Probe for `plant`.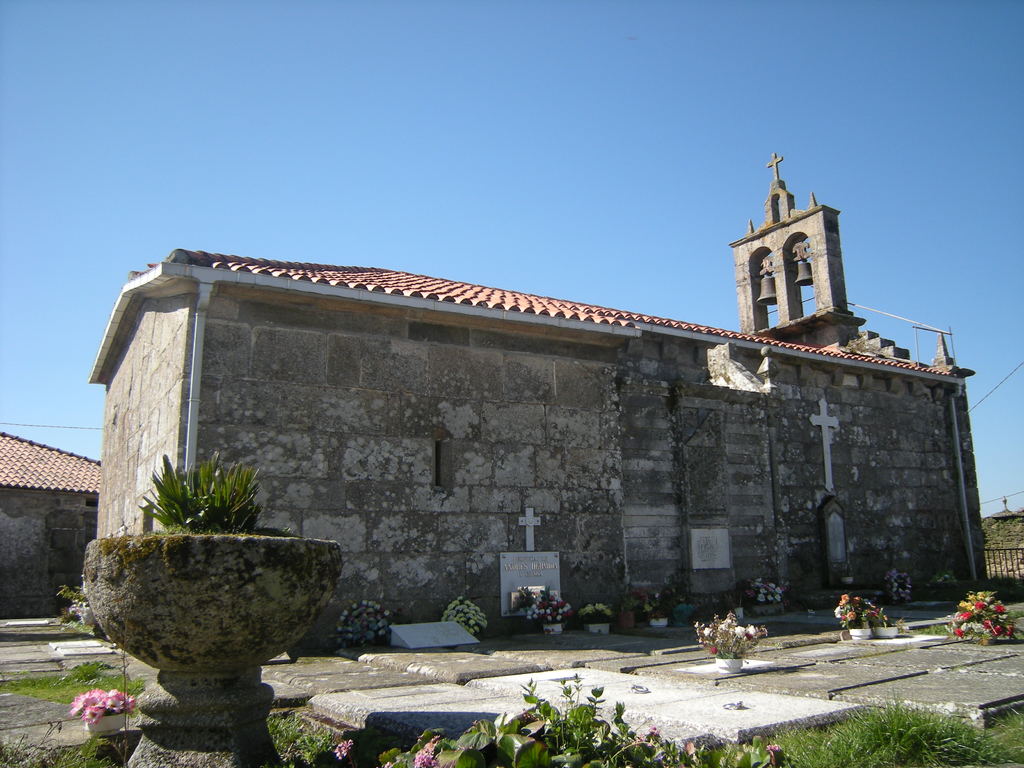
Probe result: left=454, top=717, right=554, bottom=767.
